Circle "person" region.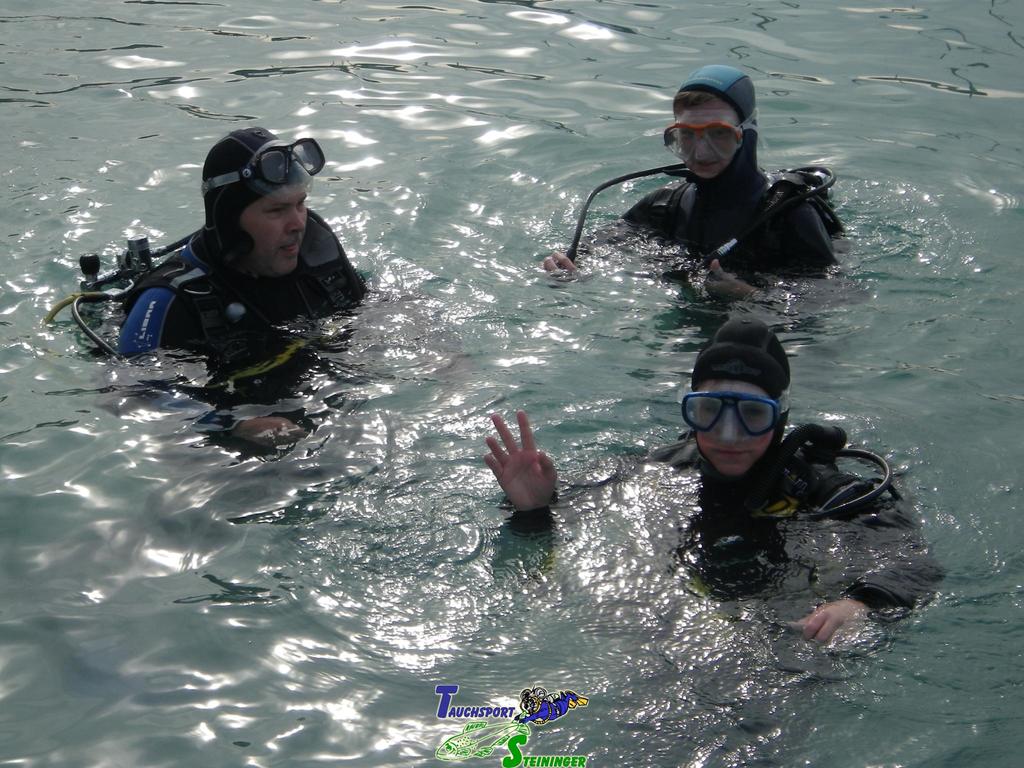
Region: box(479, 316, 943, 652).
